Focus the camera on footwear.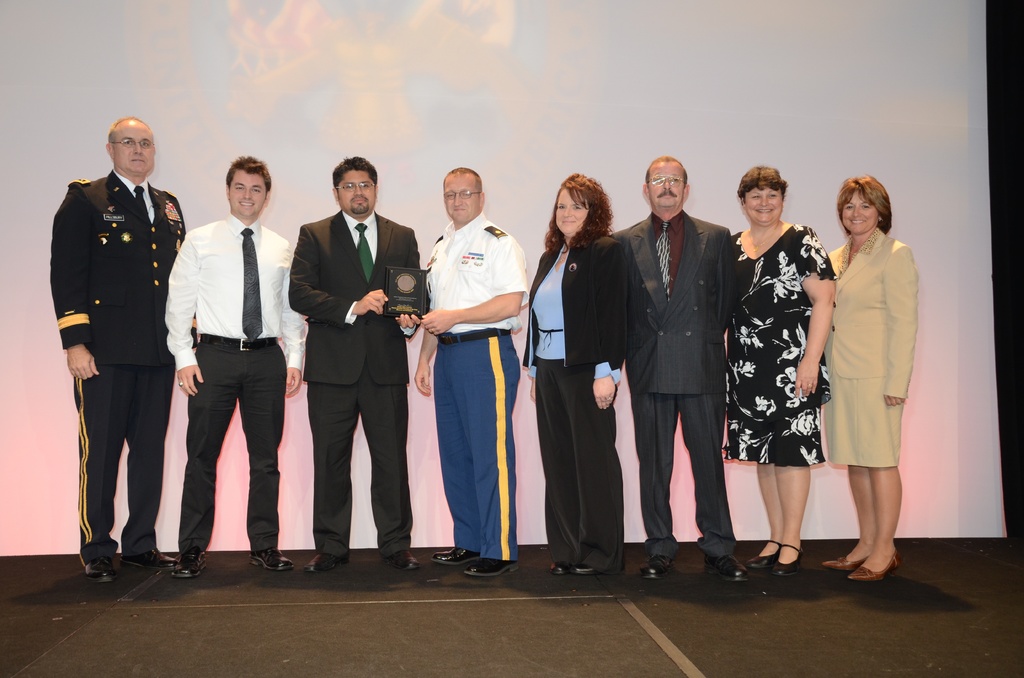
Focus region: [640, 560, 678, 581].
